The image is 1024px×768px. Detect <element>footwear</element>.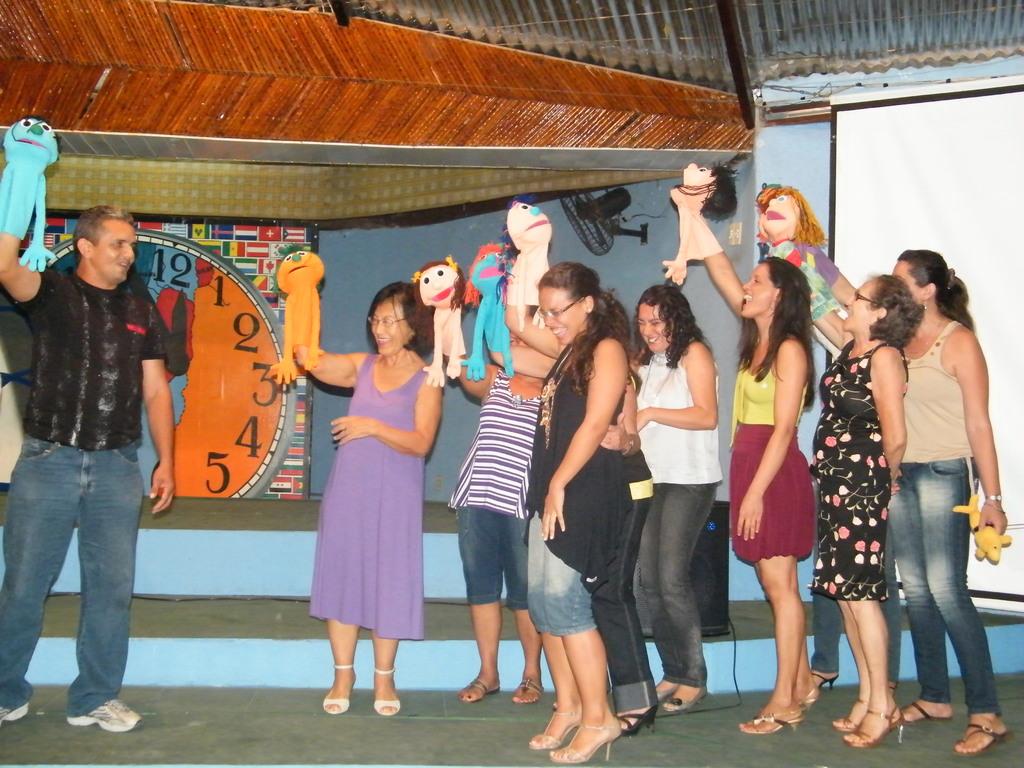
Detection: x1=845, y1=707, x2=906, y2=749.
